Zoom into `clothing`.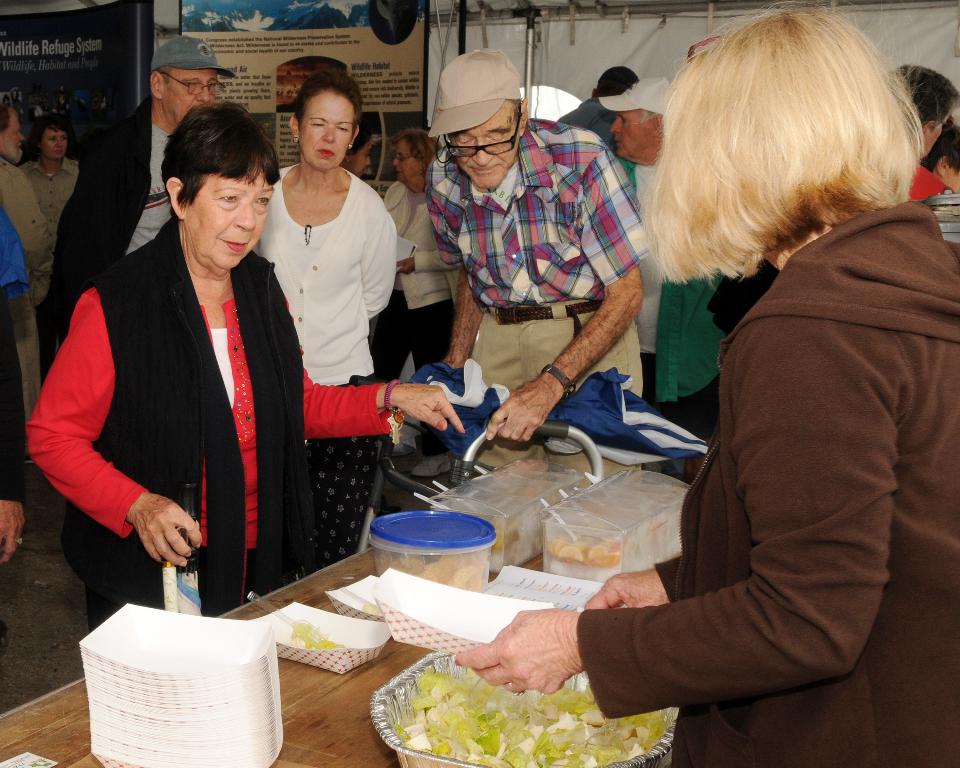
Zoom target: x1=656 y1=262 x2=736 y2=422.
